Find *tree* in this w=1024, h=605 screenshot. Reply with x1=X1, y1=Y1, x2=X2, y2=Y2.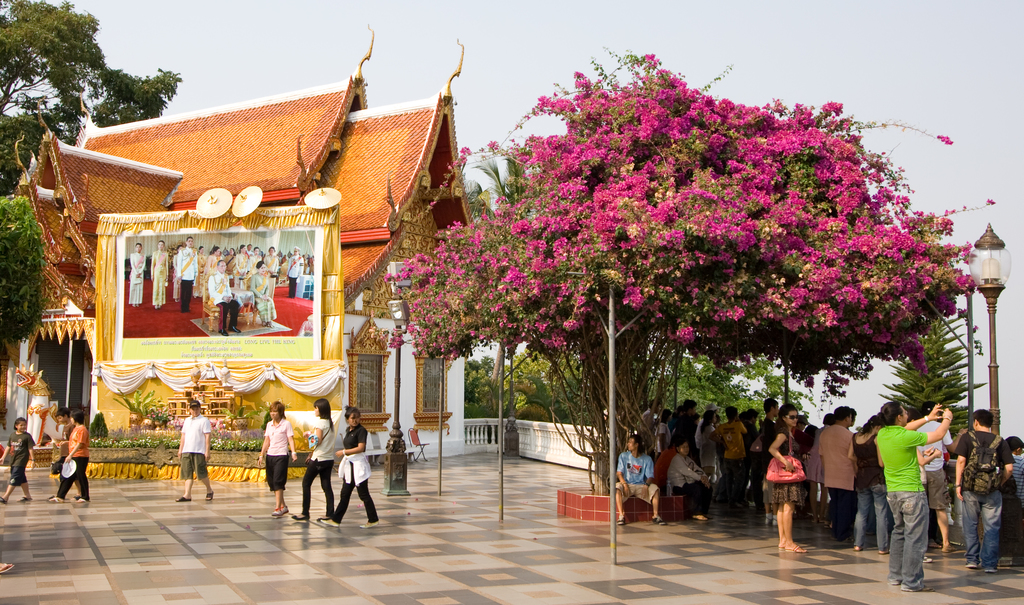
x1=0, y1=190, x2=52, y2=349.
